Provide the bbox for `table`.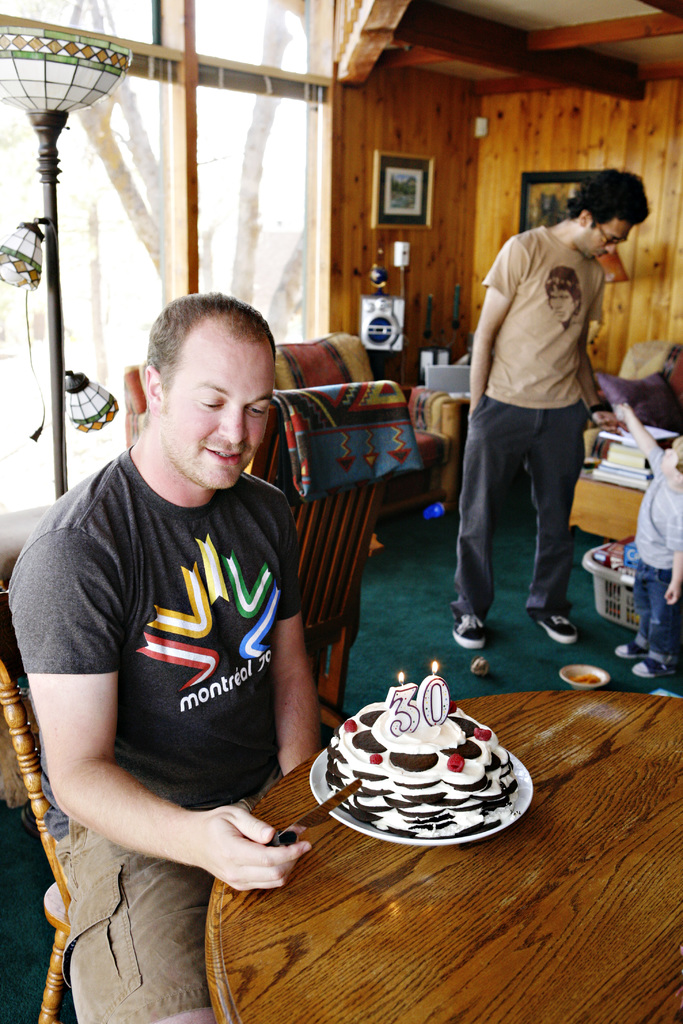
detection(208, 691, 682, 1023).
